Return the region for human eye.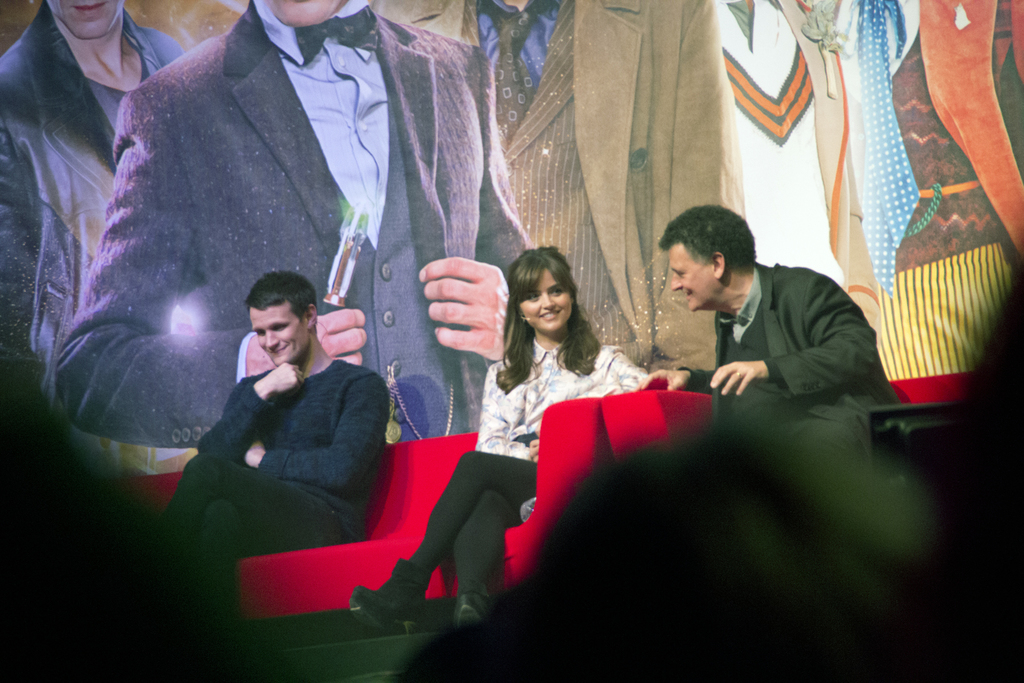
bbox(676, 270, 685, 277).
